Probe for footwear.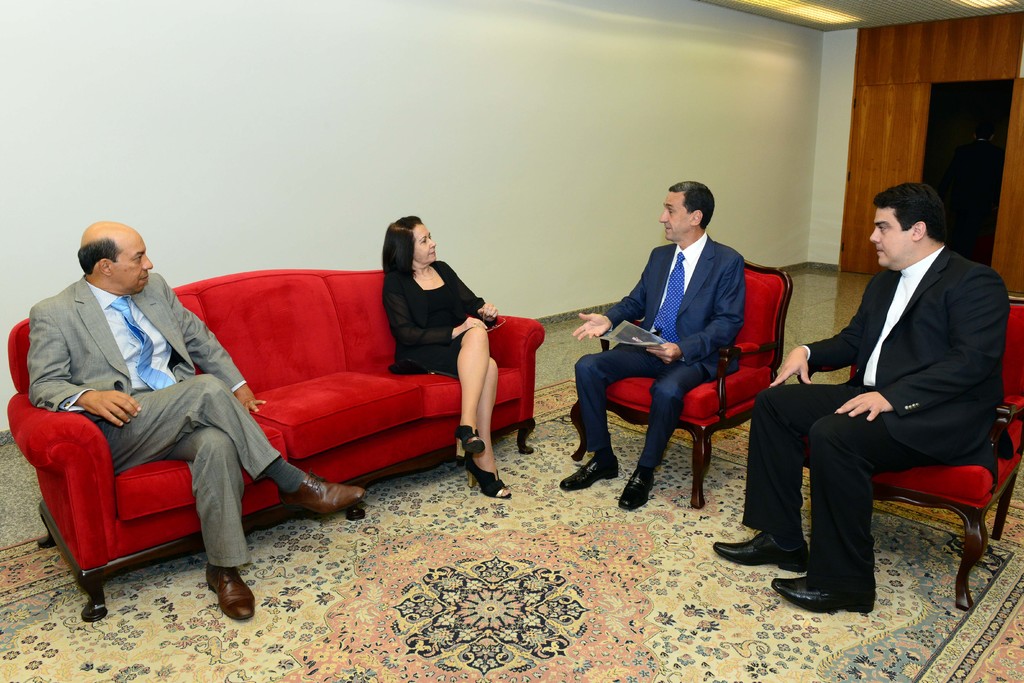
Probe result: (x1=454, y1=424, x2=483, y2=460).
